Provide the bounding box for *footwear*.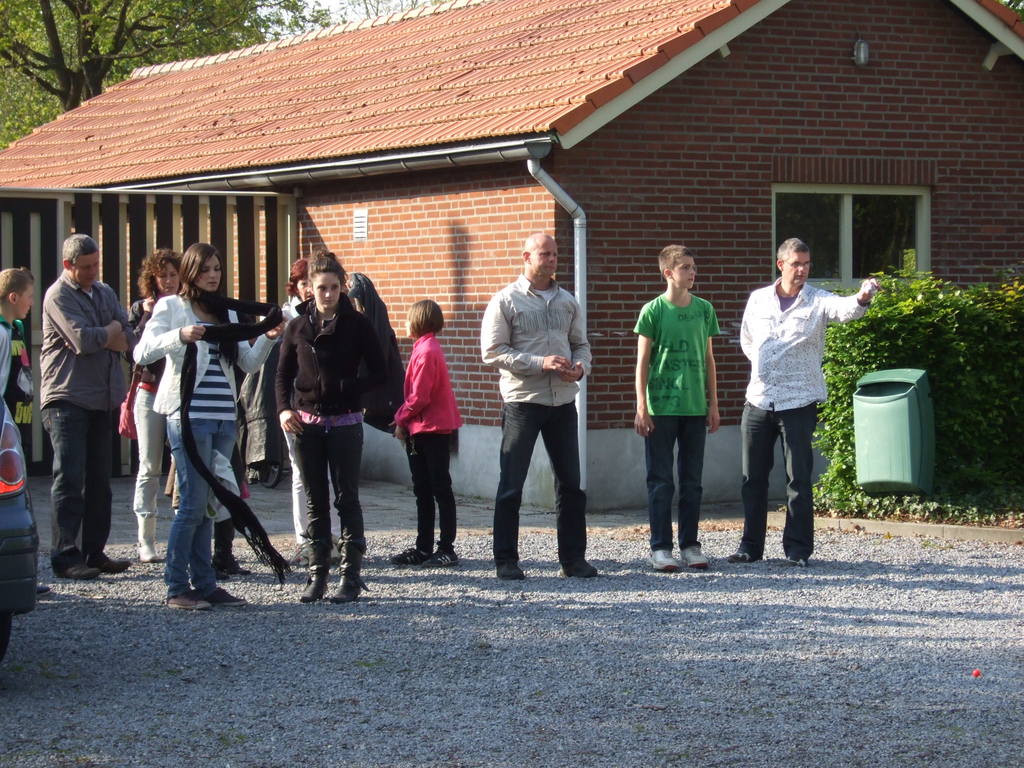
left=419, top=548, right=460, bottom=566.
